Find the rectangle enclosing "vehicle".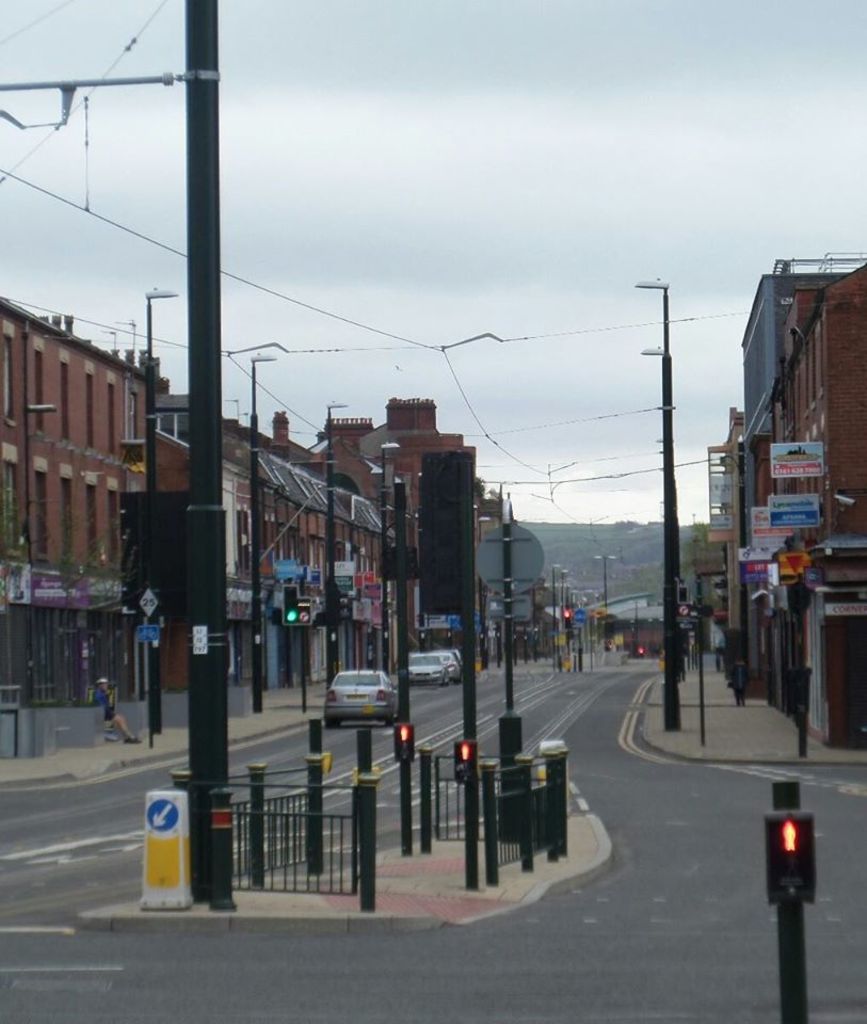
(323, 669, 399, 734).
